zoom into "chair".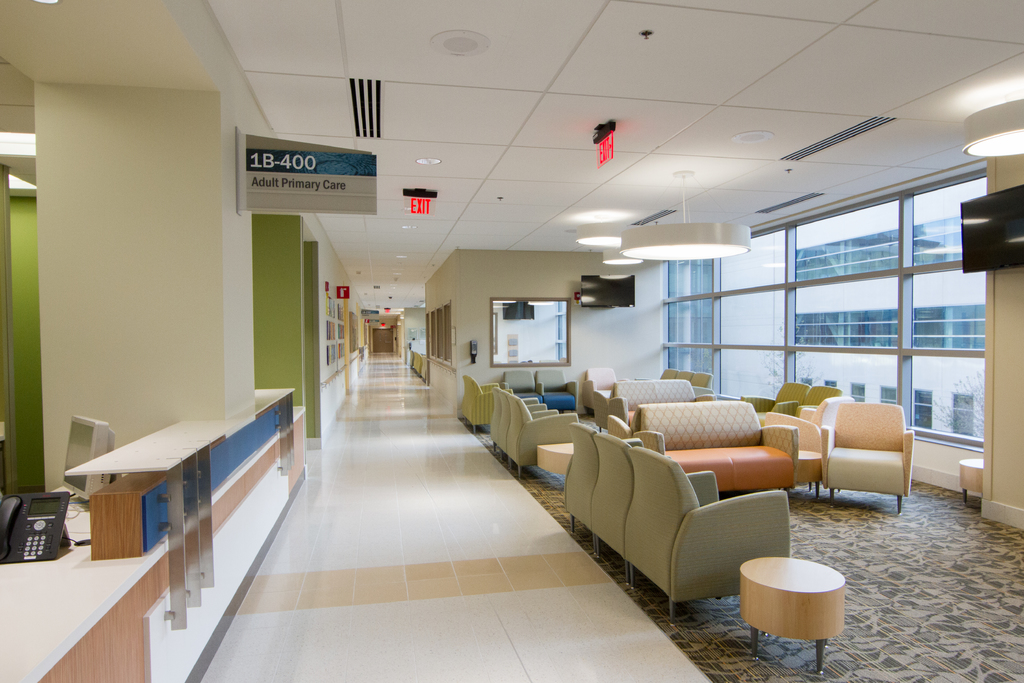
Zoom target: {"left": 563, "top": 421, "right": 597, "bottom": 554}.
